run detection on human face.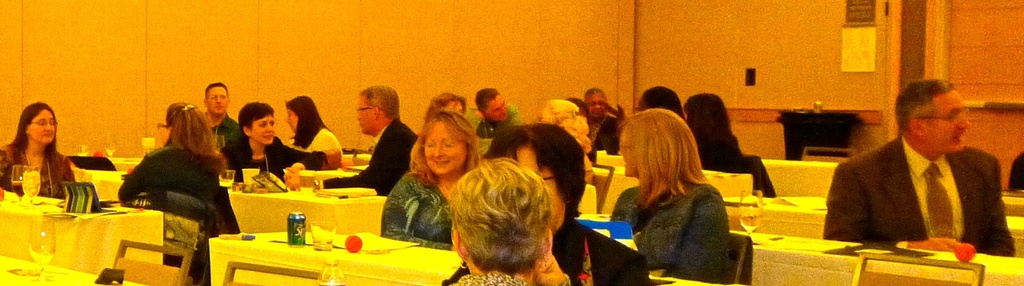
Result: Rect(483, 95, 505, 120).
